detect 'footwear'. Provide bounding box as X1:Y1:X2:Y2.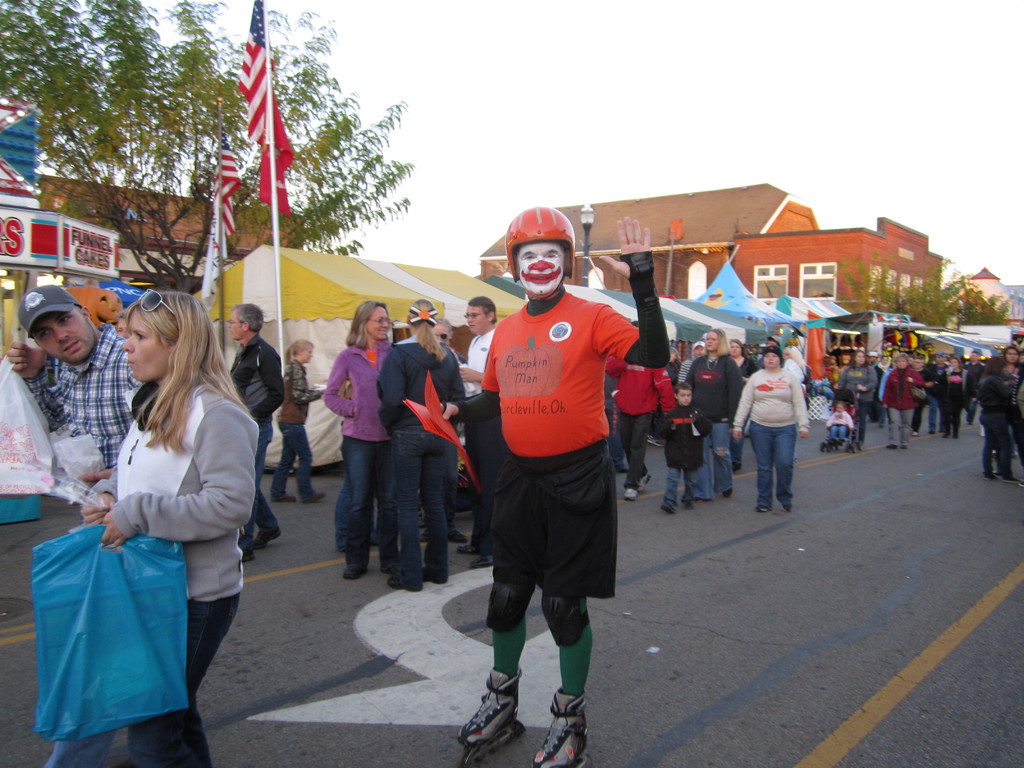
428:565:447:589.
